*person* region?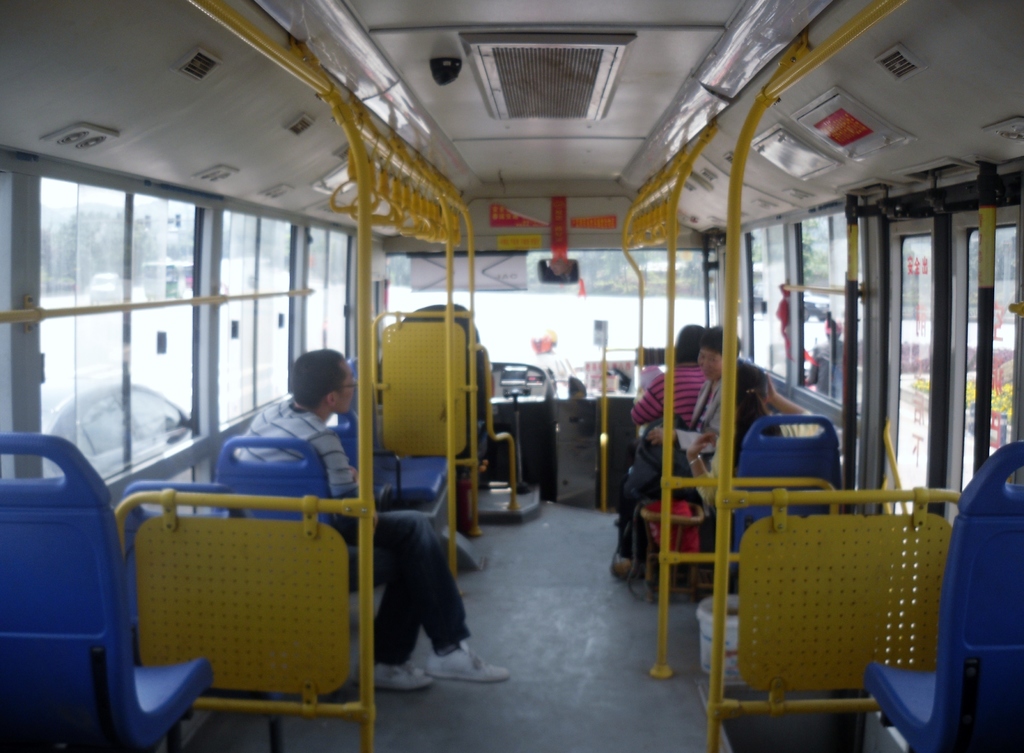
[610,326,740,571]
